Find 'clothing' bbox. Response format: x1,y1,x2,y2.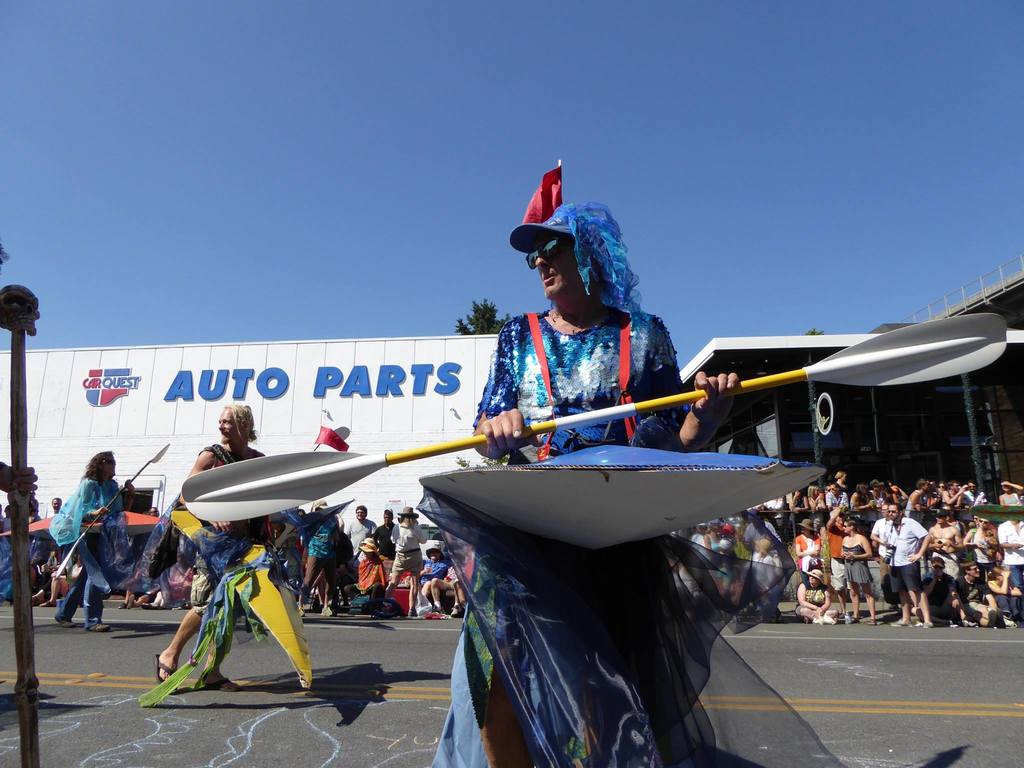
1003,514,1023,580.
